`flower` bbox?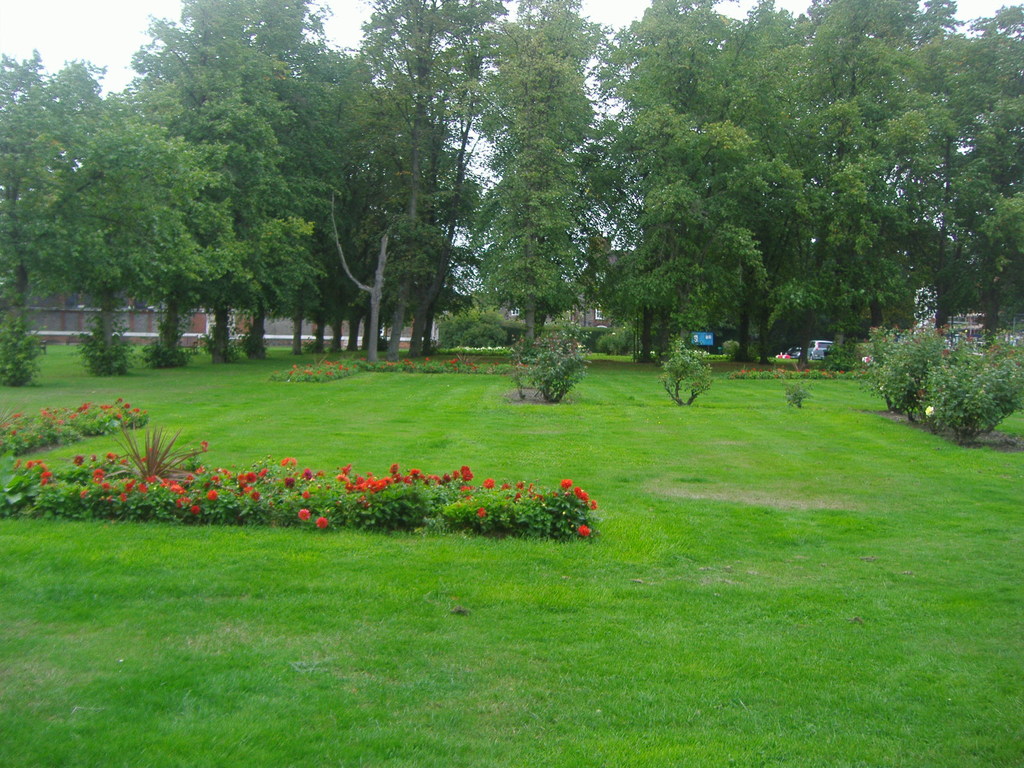
[x1=445, y1=358, x2=458, y2=368]
